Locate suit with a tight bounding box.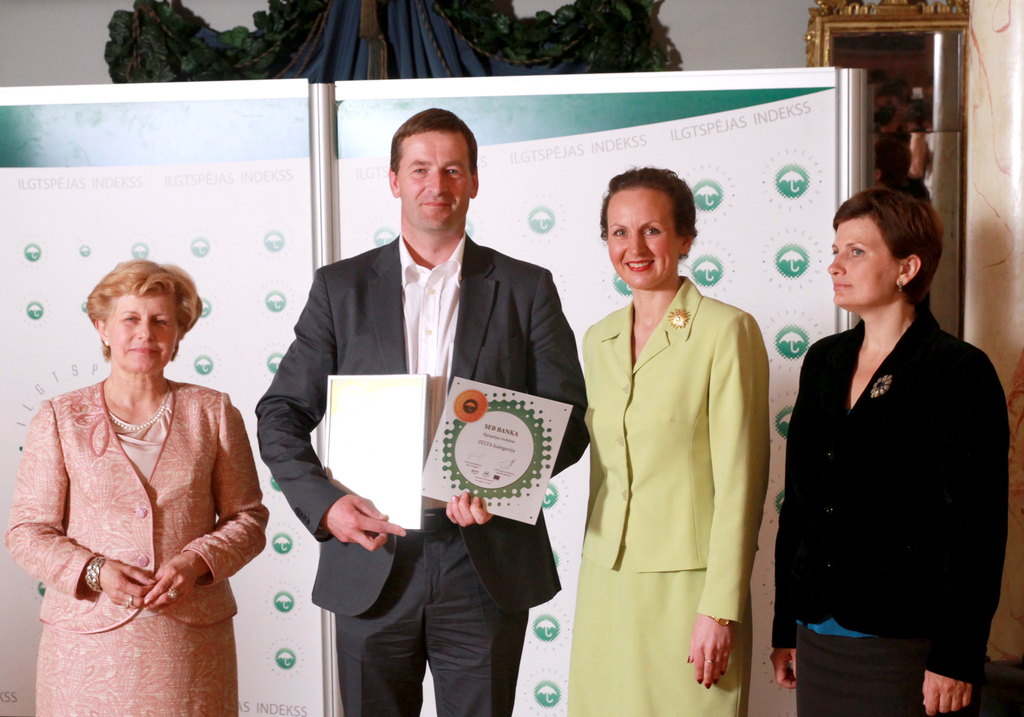
{"x1": 271, "y1": 150, "x2": 578, "y2": 688}.
